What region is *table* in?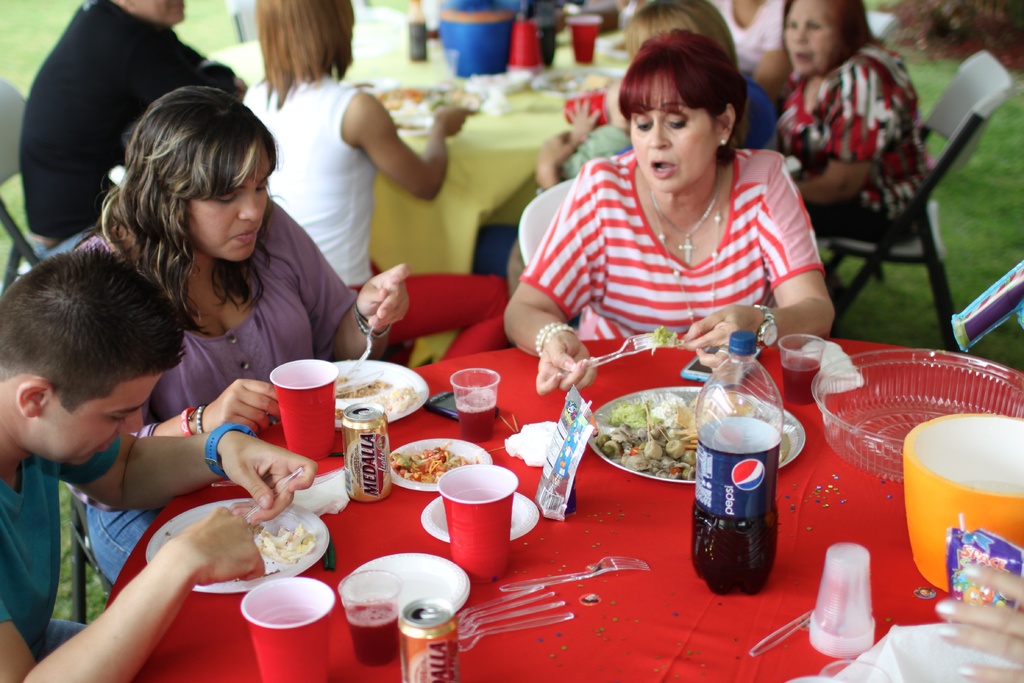
[202, 18, 682, 286].
